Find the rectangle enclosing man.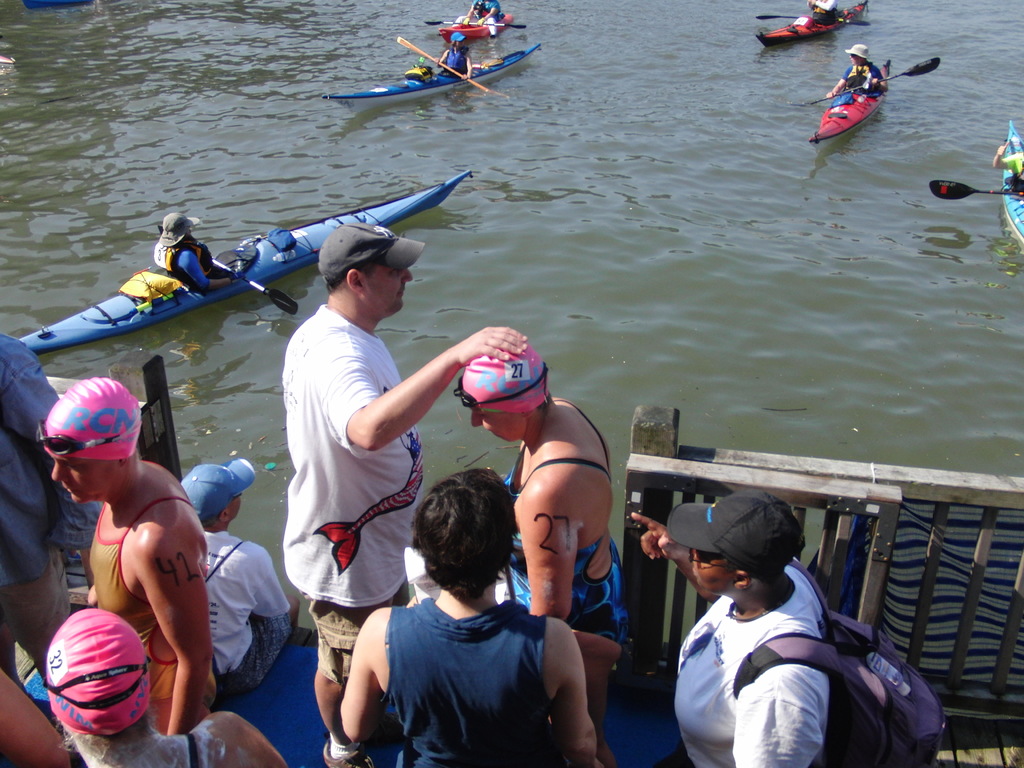
select_region(182, 456, 302, 705).
